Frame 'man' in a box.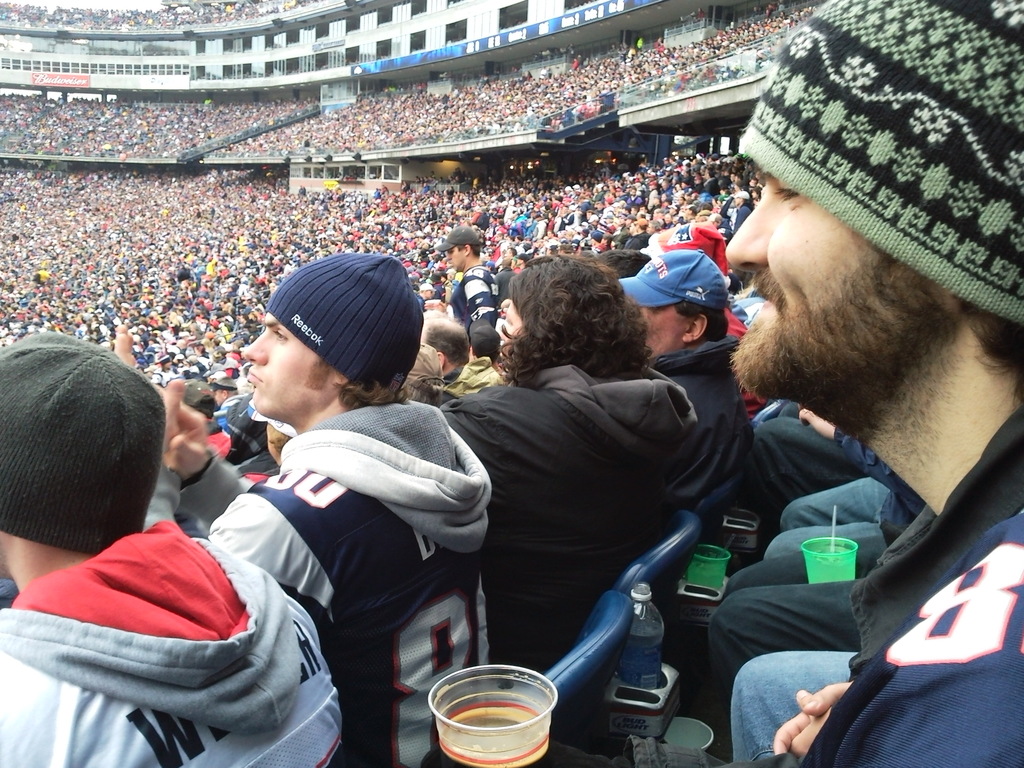
bbox(727, 0, 1023, 767).
